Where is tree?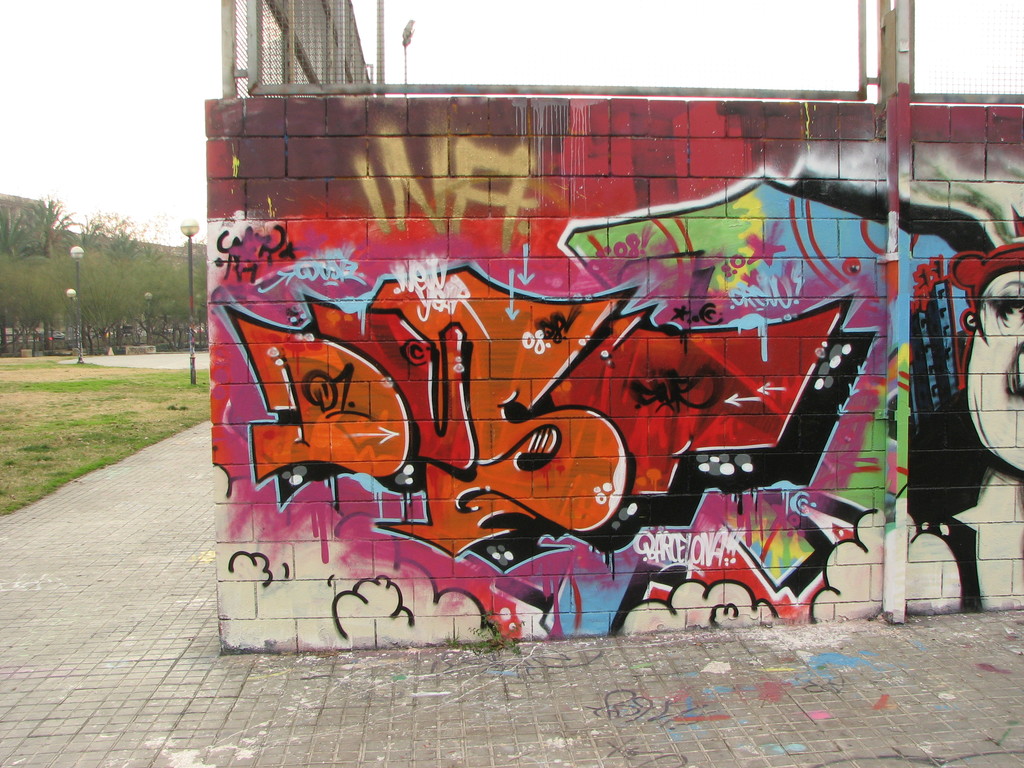
x1=146 y1=239 x2=212 y2=342.
